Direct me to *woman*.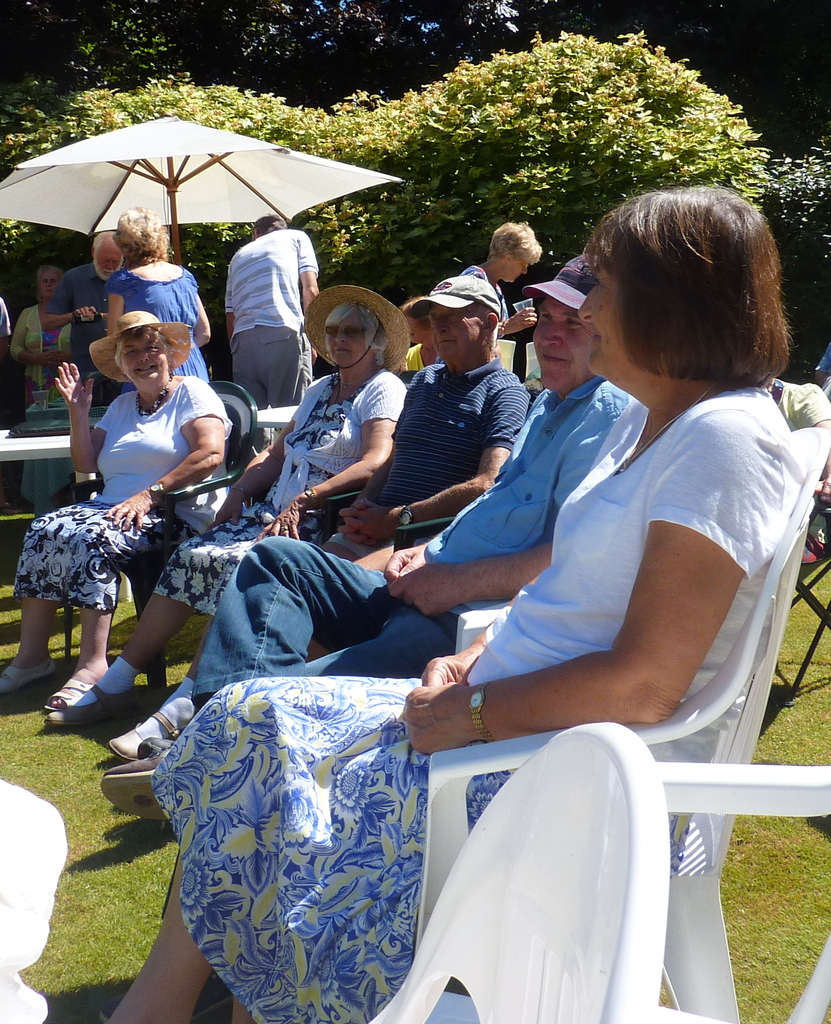
Direction: (438,219,546,369).
